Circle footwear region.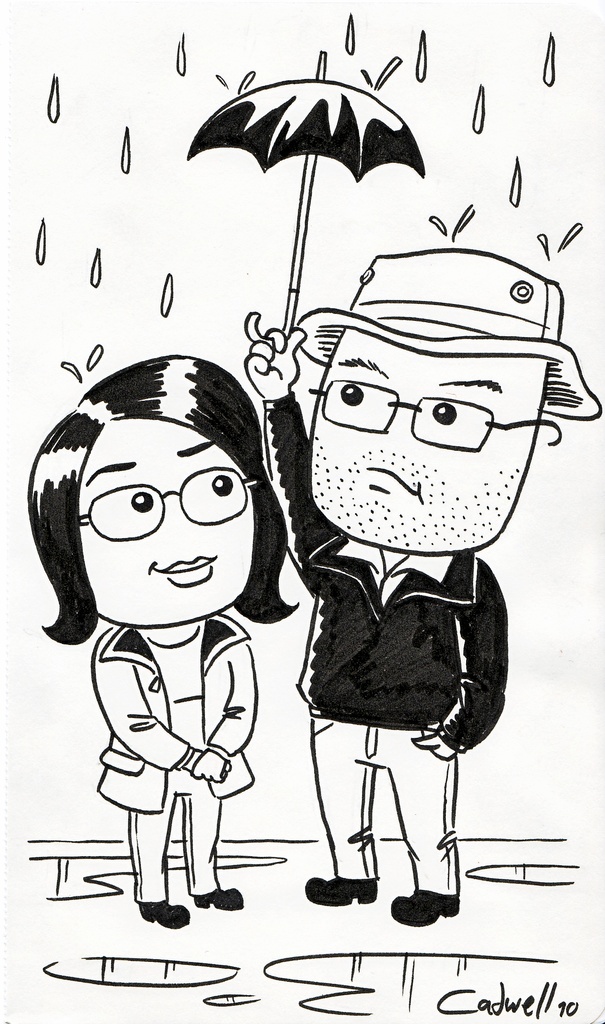
Region: bbox(306, 876, 376, 908).
